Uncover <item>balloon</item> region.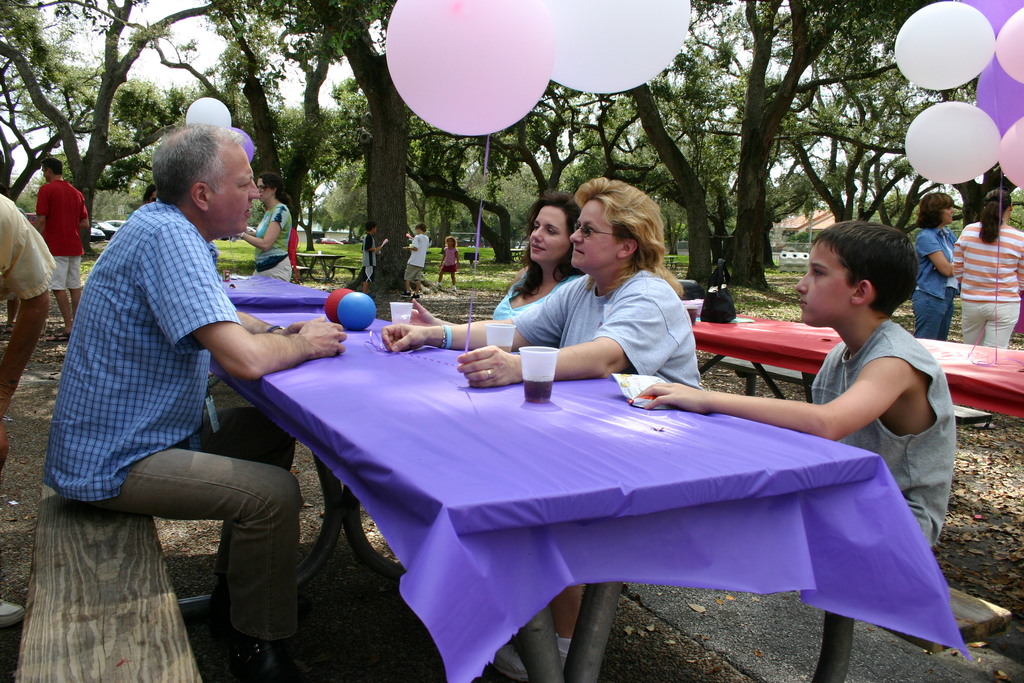
Uncovered: (x1=973, y1=49, x2=1023, y2=135).
